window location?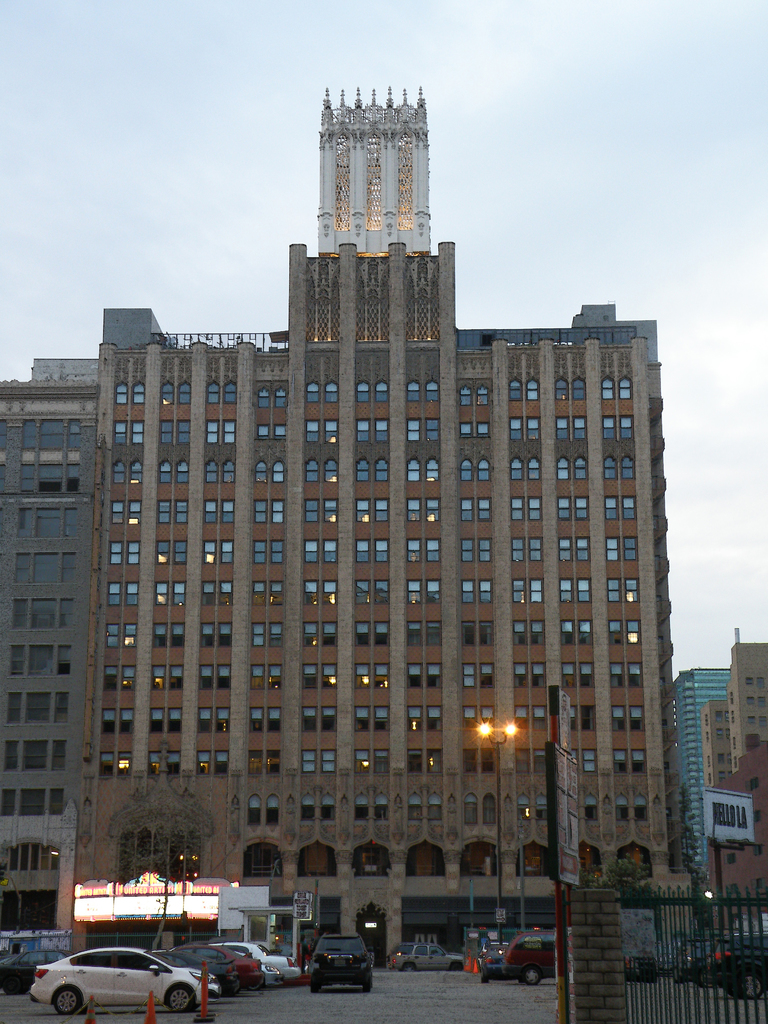
<box>12,554,31,587</box>
